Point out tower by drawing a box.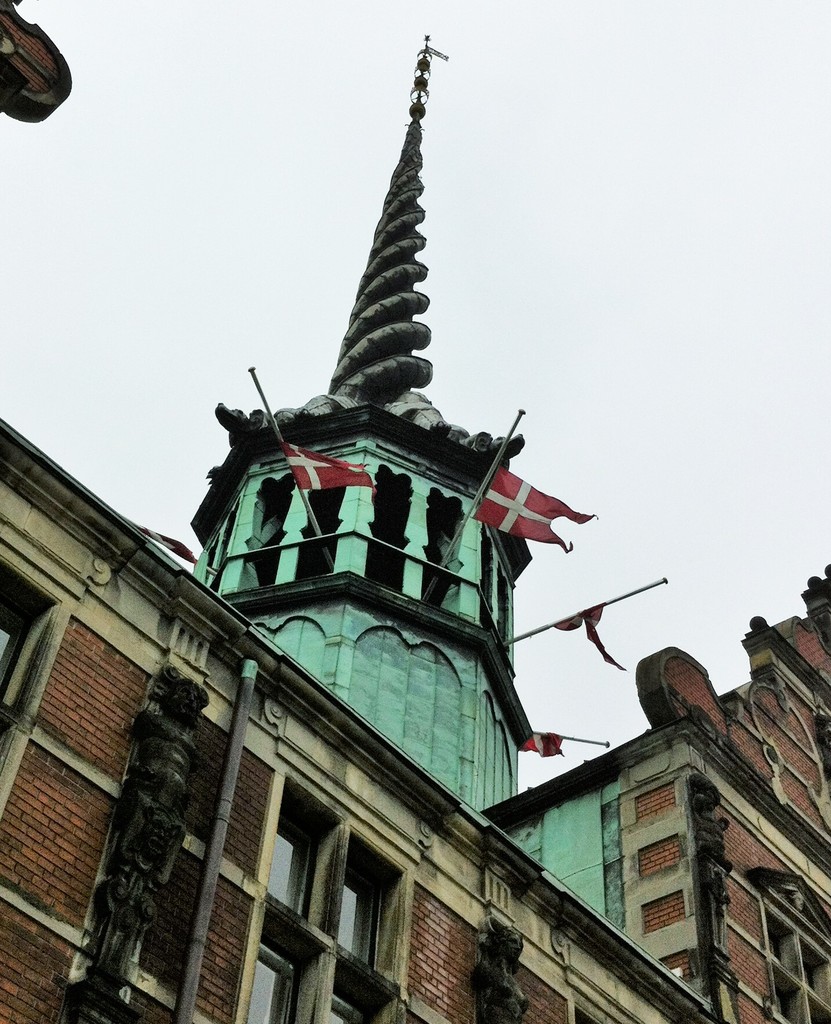
bbox=(0, 35, 830, 1021).
